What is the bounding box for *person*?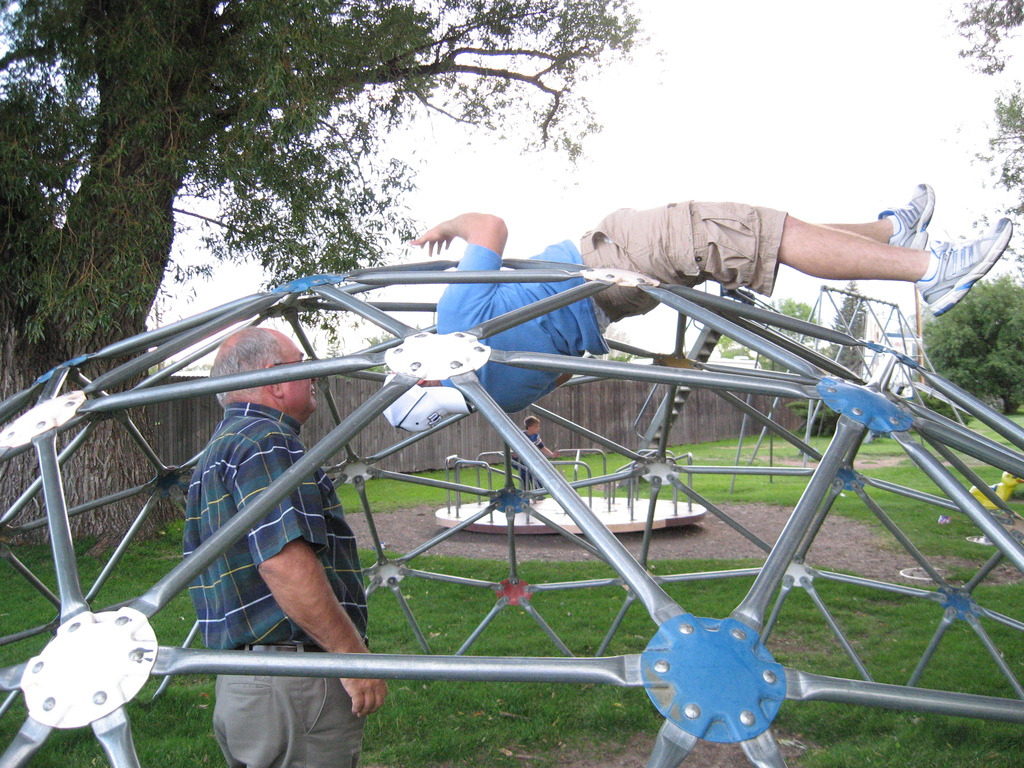
{"x1": 380, "y1": 182, "x2": 1014, "y2": 433}.
